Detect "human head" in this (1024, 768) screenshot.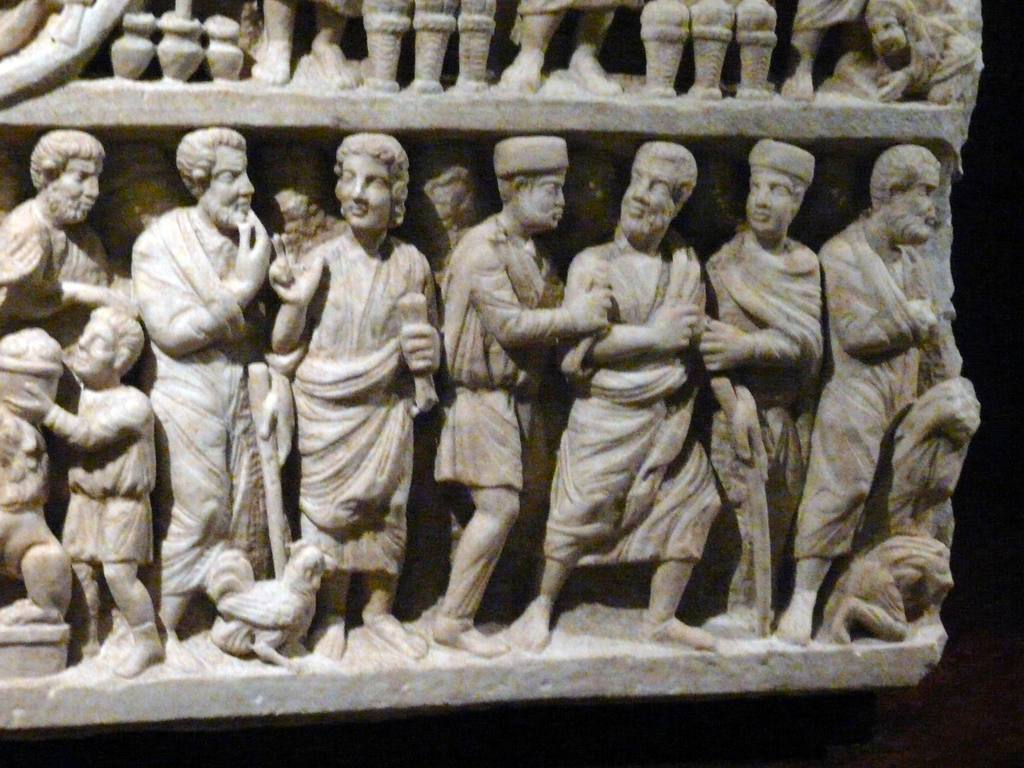
Detection: {"left": 31, "top": 127, "right": 108, "bottom": 226}.
